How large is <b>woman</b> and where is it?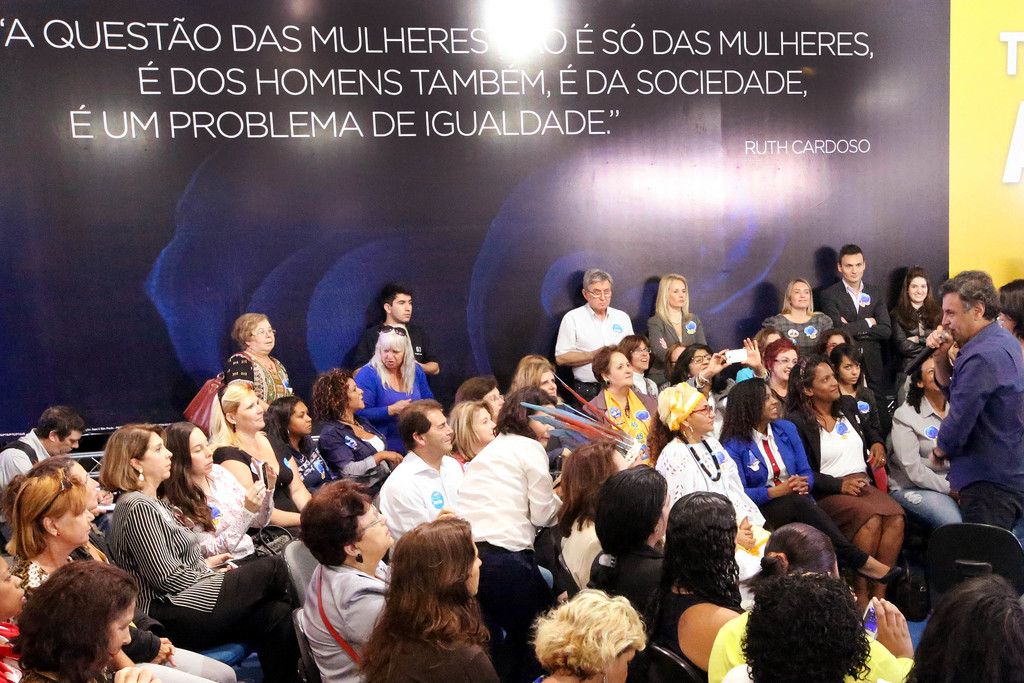
Bounding box: <bbox>218, 304, 302, 415</bbox>.
